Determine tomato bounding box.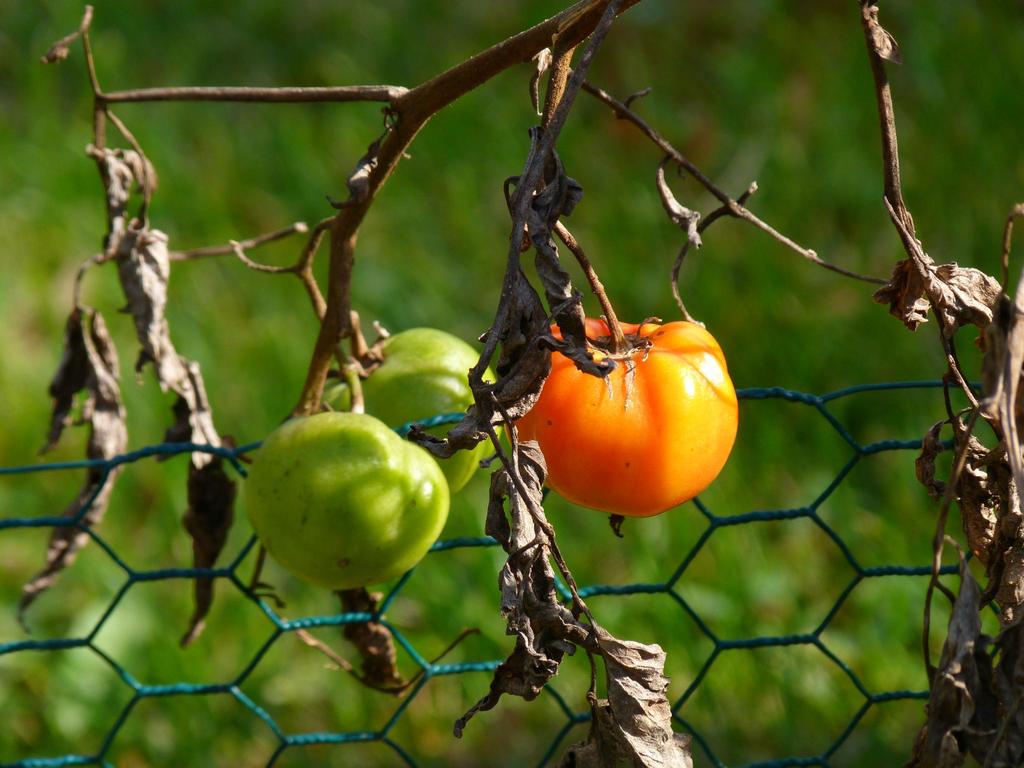
Determined: 506, 318, 740, 515.
